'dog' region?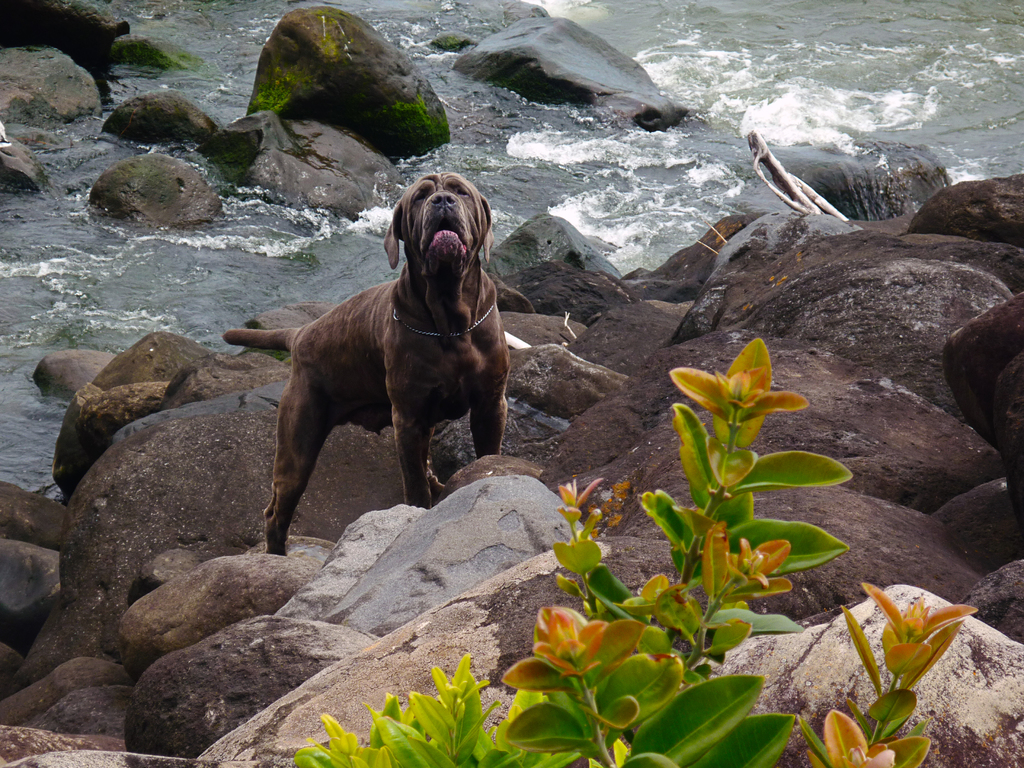
<region>222, 166, 527, 556</region>
